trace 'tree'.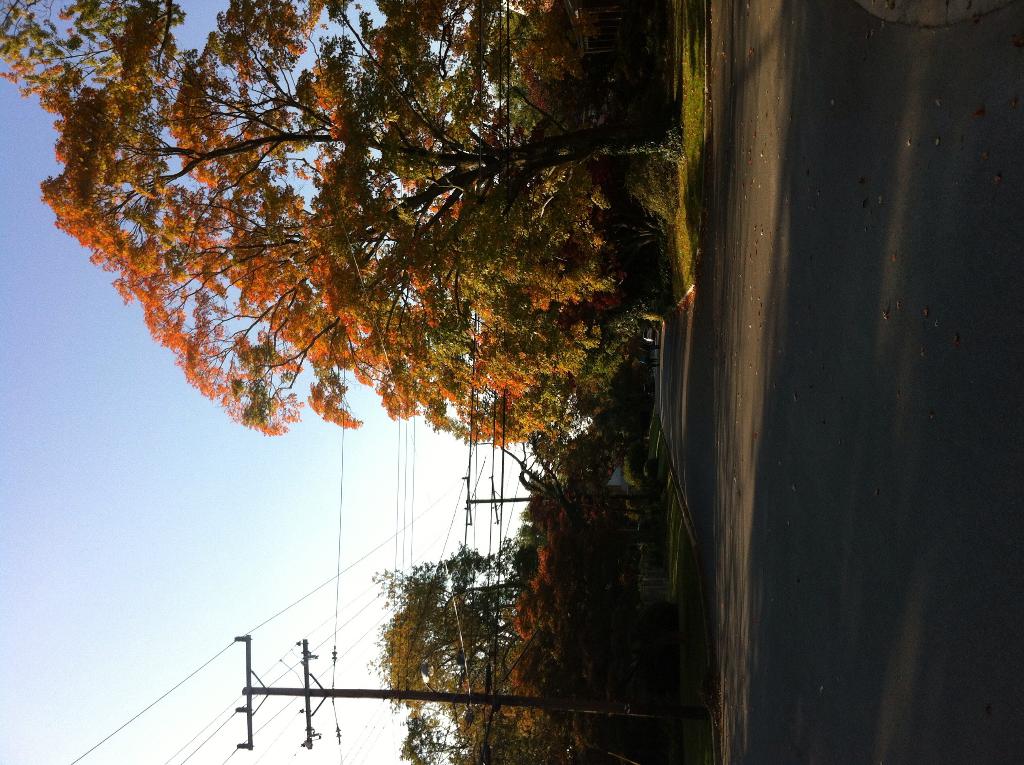
Traced to <box>36,22,703,538</box>.
